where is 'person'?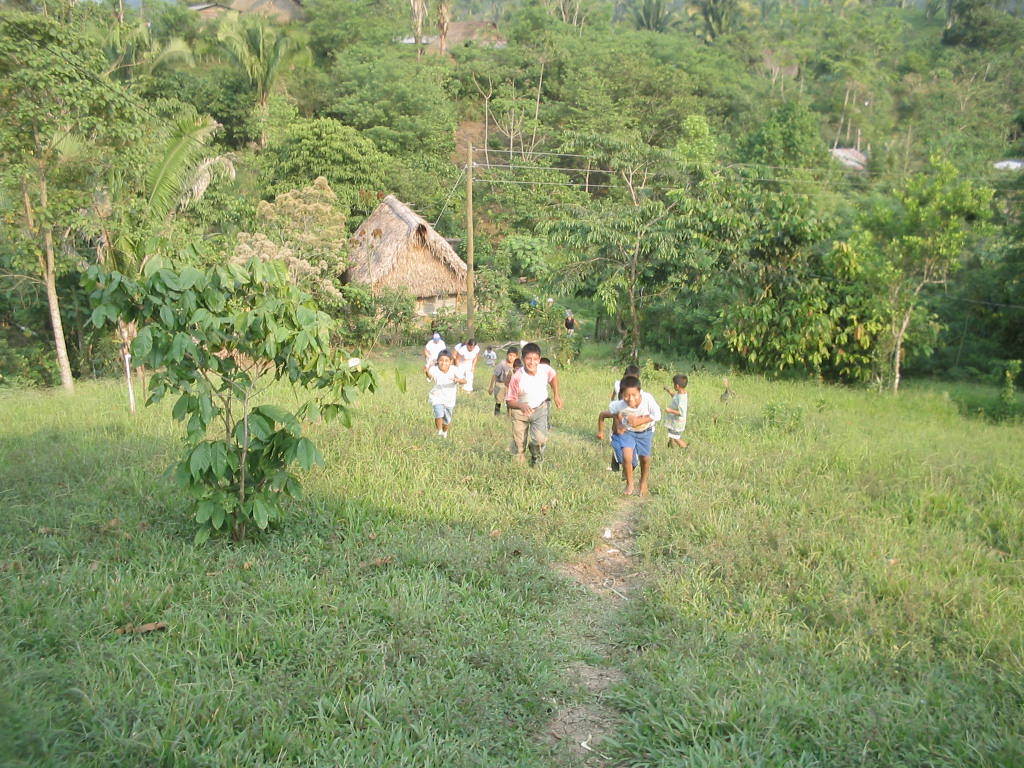
{"left": 454, "top": 337, "right": 482, "bottom": 398}.
